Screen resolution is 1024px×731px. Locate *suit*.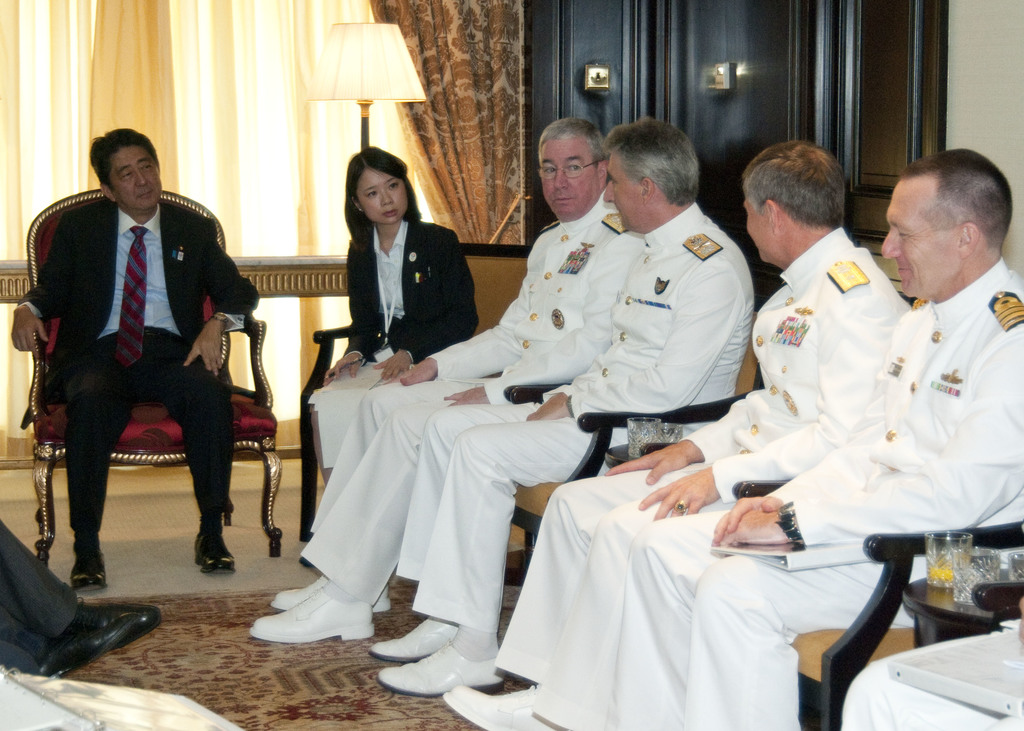
609/255/1023/730.
